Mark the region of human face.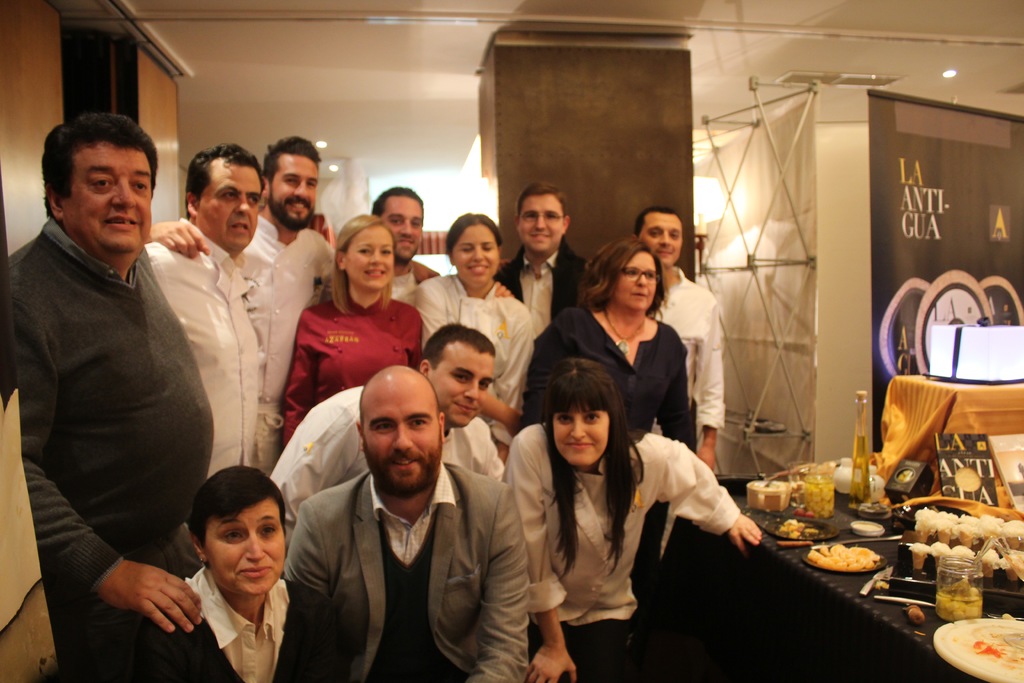
Region: bbox=[451, 219, 497, 277].
